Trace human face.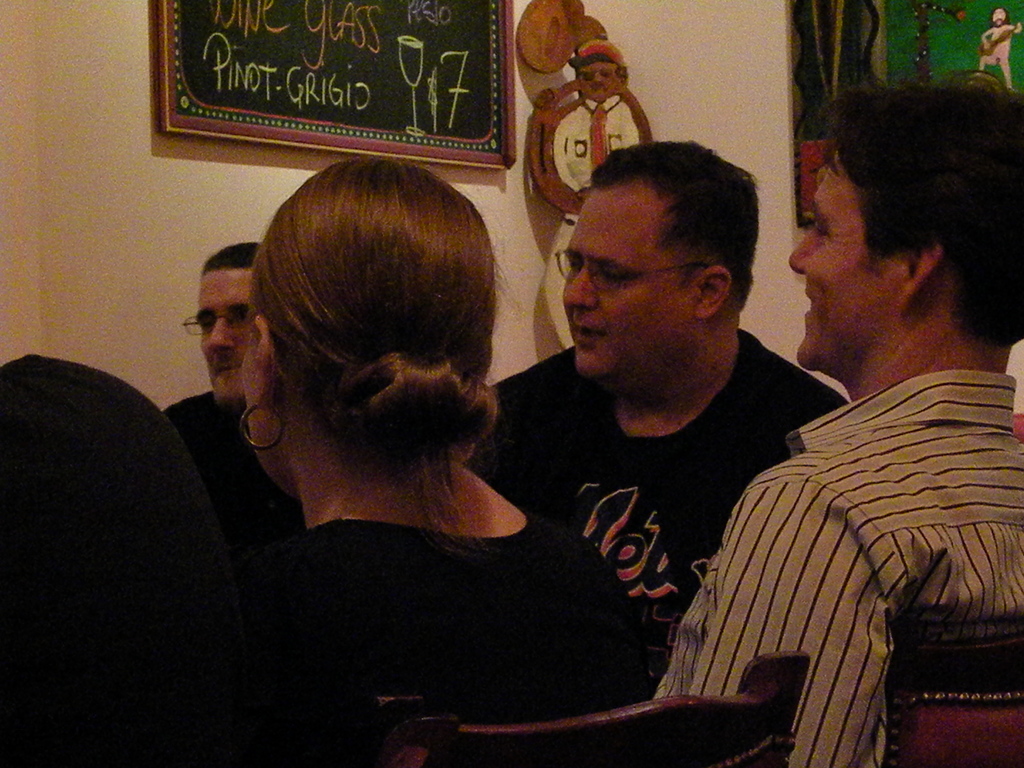
Traced to bbox=[579, 63, 617, 97].
